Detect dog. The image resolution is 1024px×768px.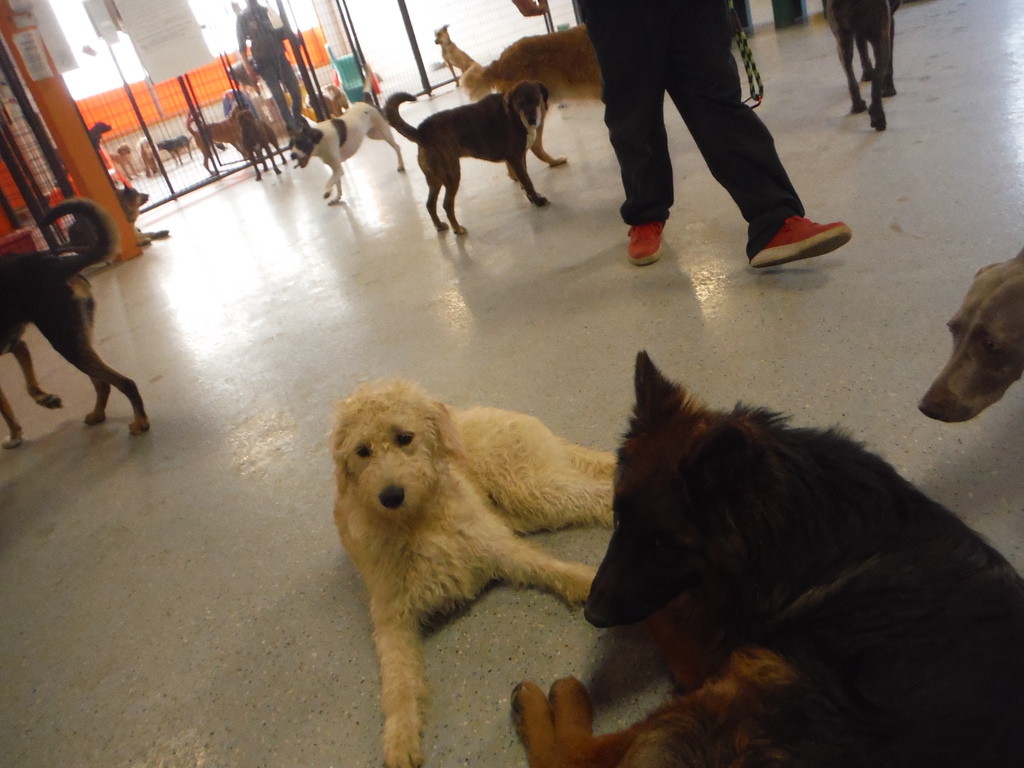
(239, 109, 287, 182).
